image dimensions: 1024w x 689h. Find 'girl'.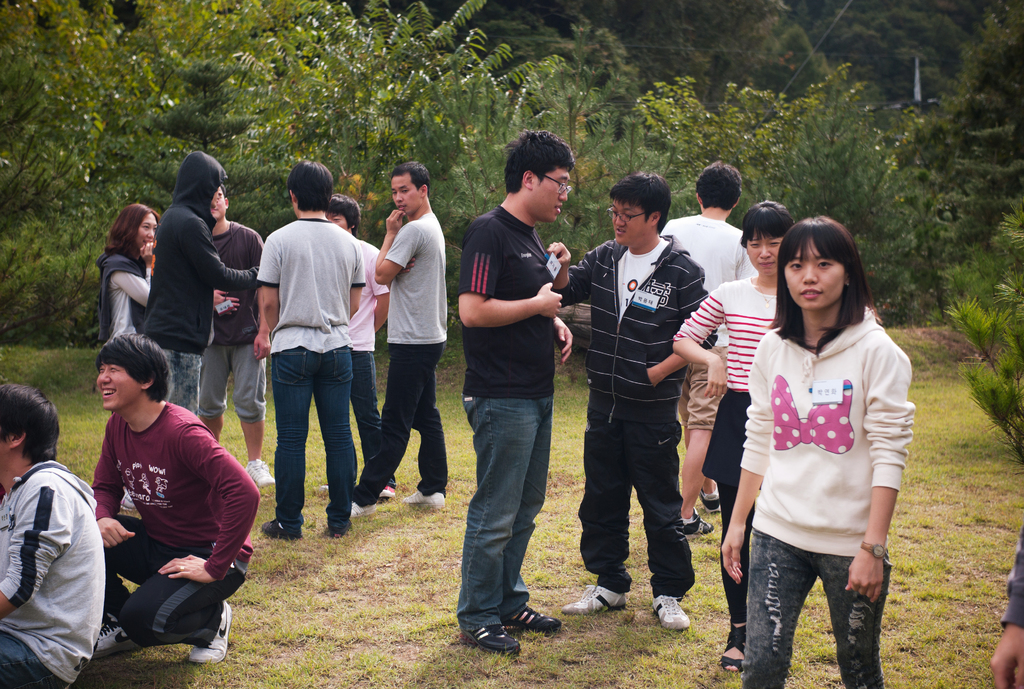
[94, 198, 153, 343].
